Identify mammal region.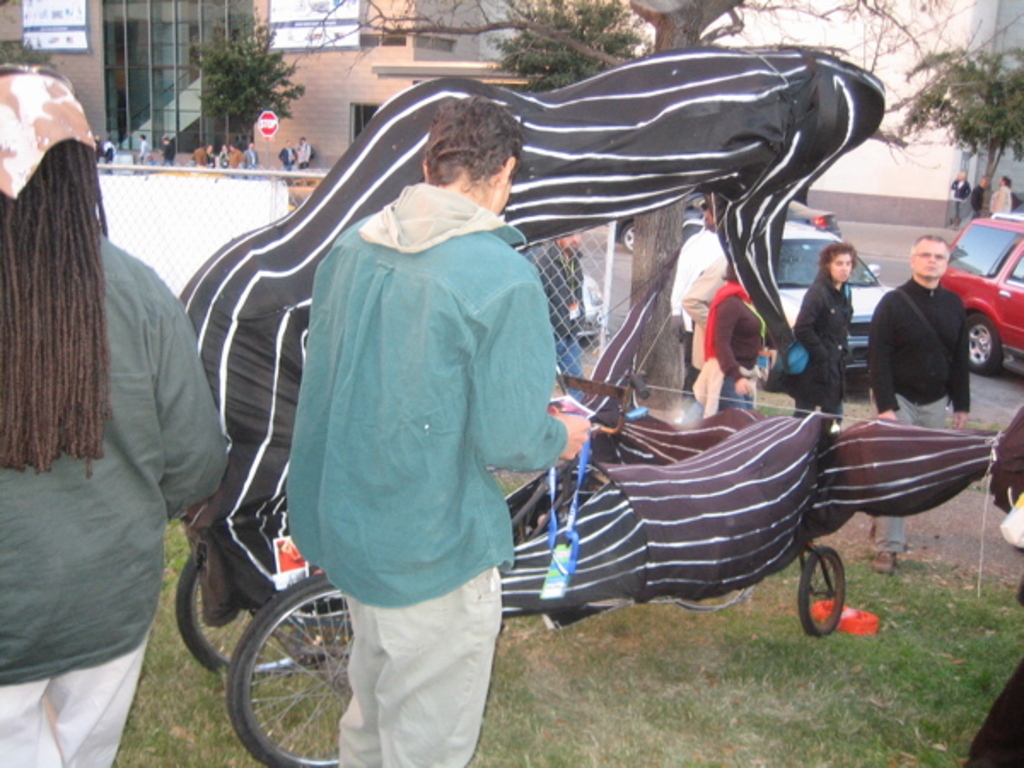
Region: Rect(707, 261, 777, 396).
